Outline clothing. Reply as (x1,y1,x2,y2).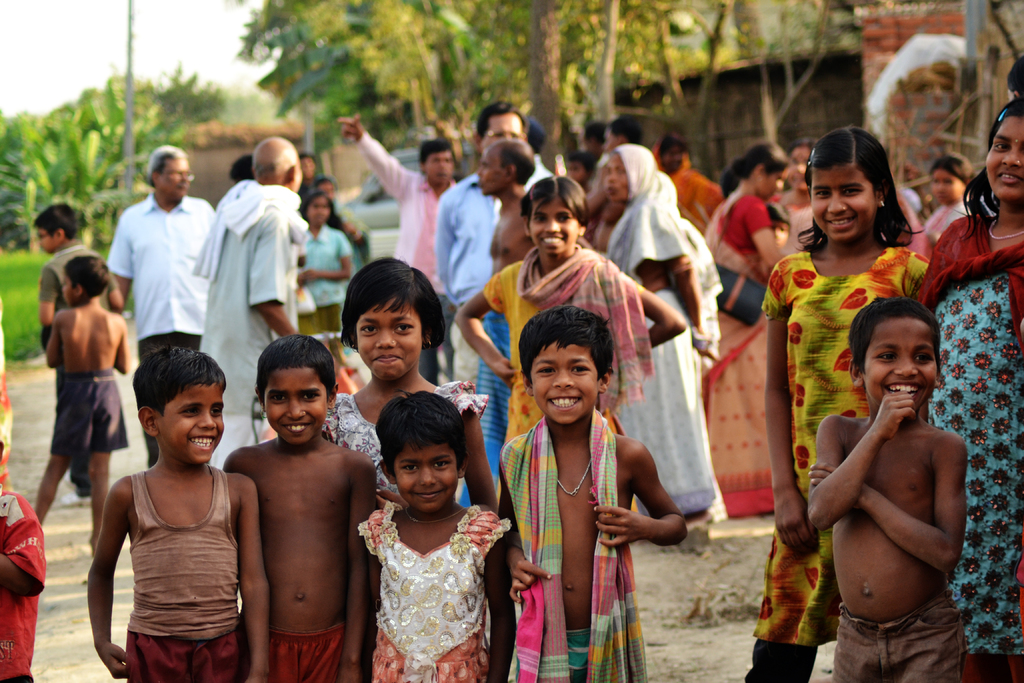
(356,487,505,671).
